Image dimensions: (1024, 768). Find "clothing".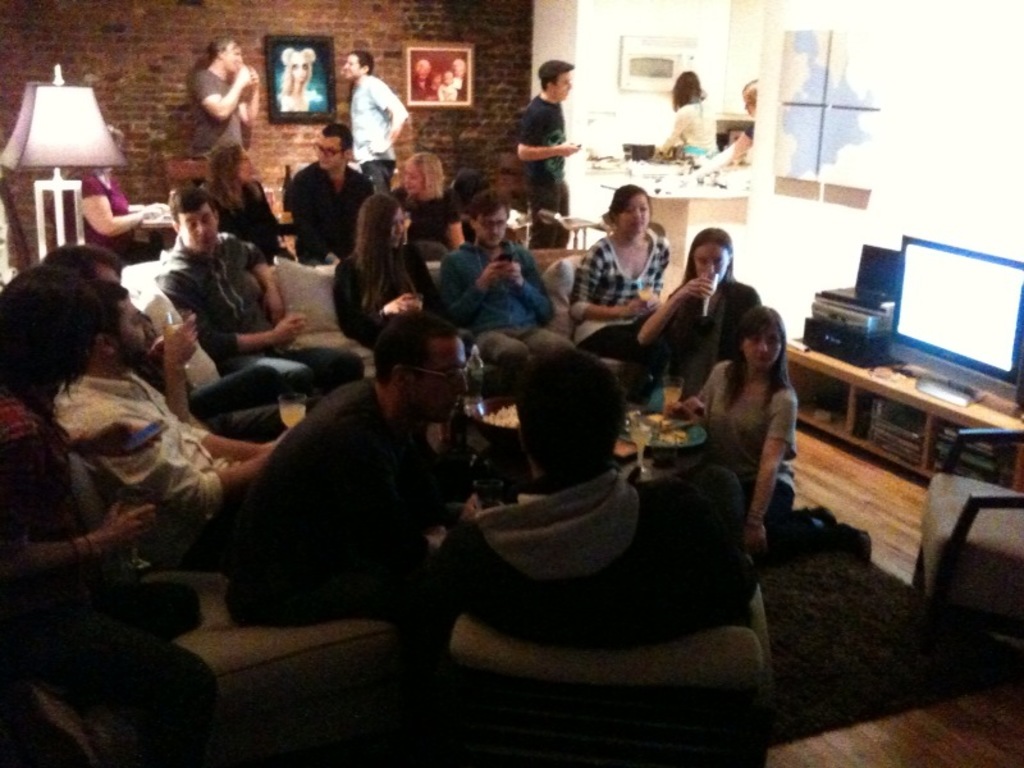
select_region(571, 234, 668, 347).
